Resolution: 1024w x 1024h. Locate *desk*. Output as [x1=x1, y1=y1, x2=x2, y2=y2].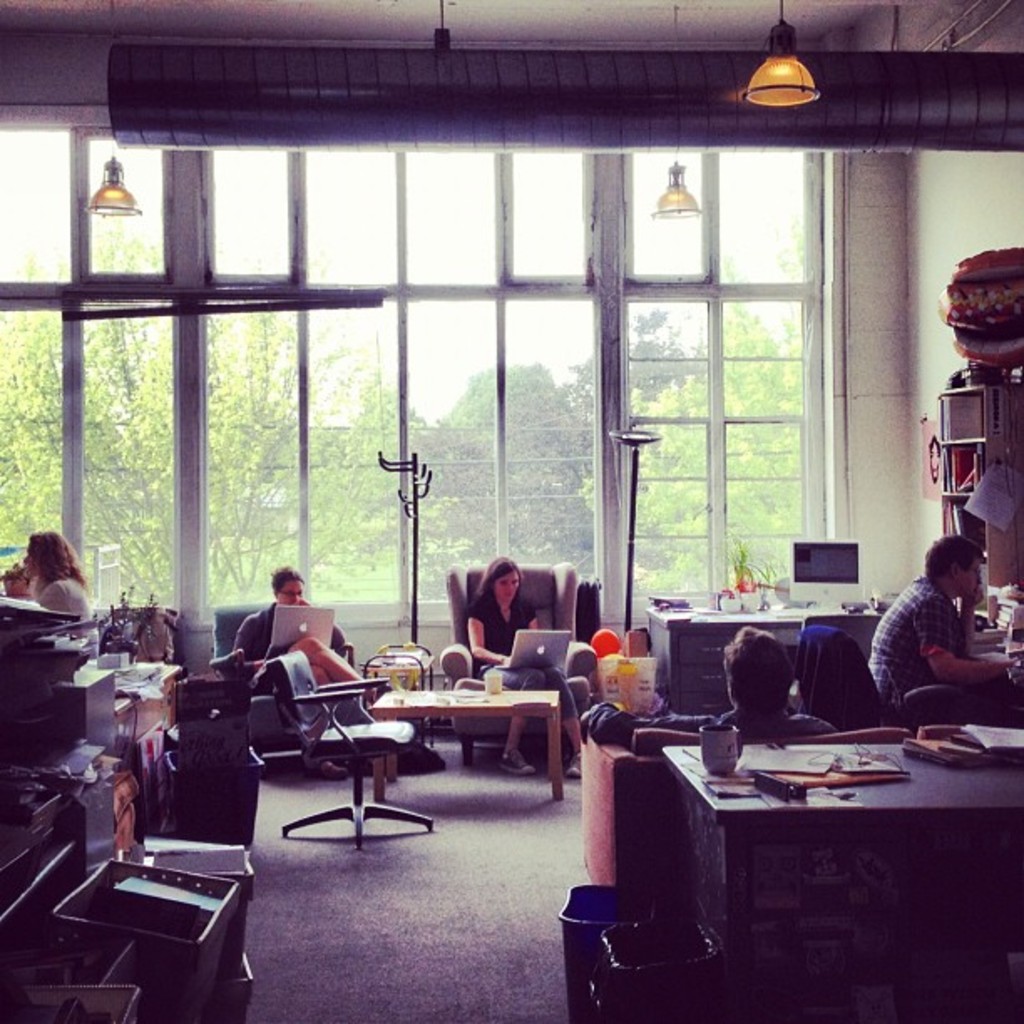
[x1=612, y1=704, x2=996, y2=992].
